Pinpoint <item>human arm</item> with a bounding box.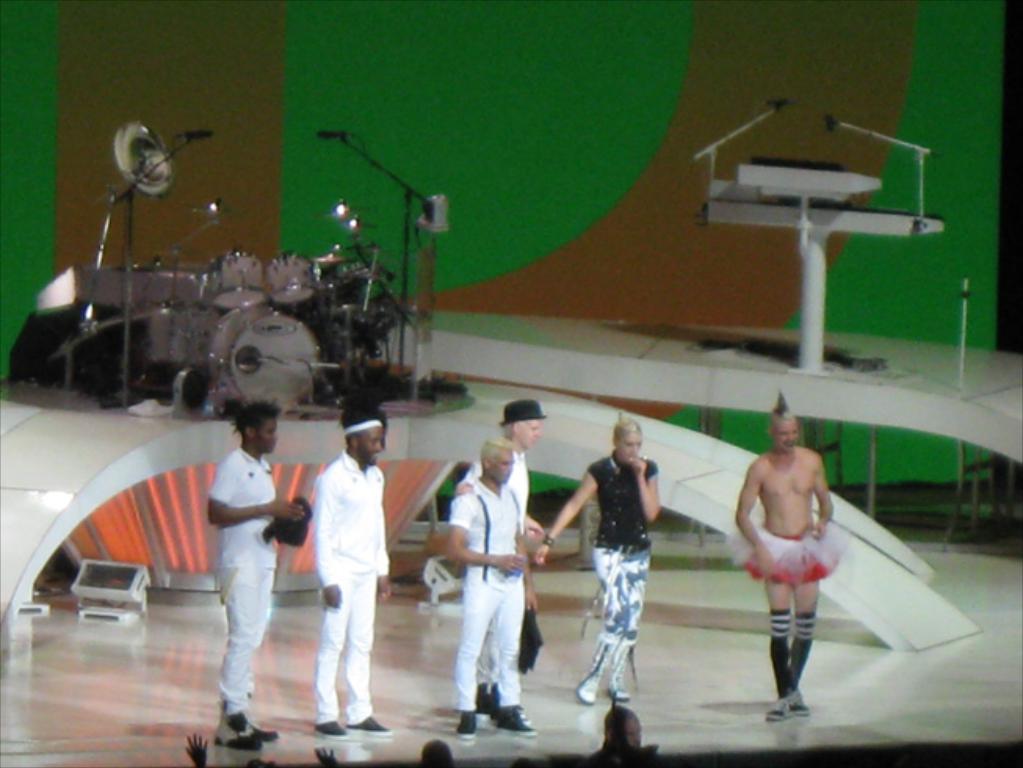
807,459,832,538.
